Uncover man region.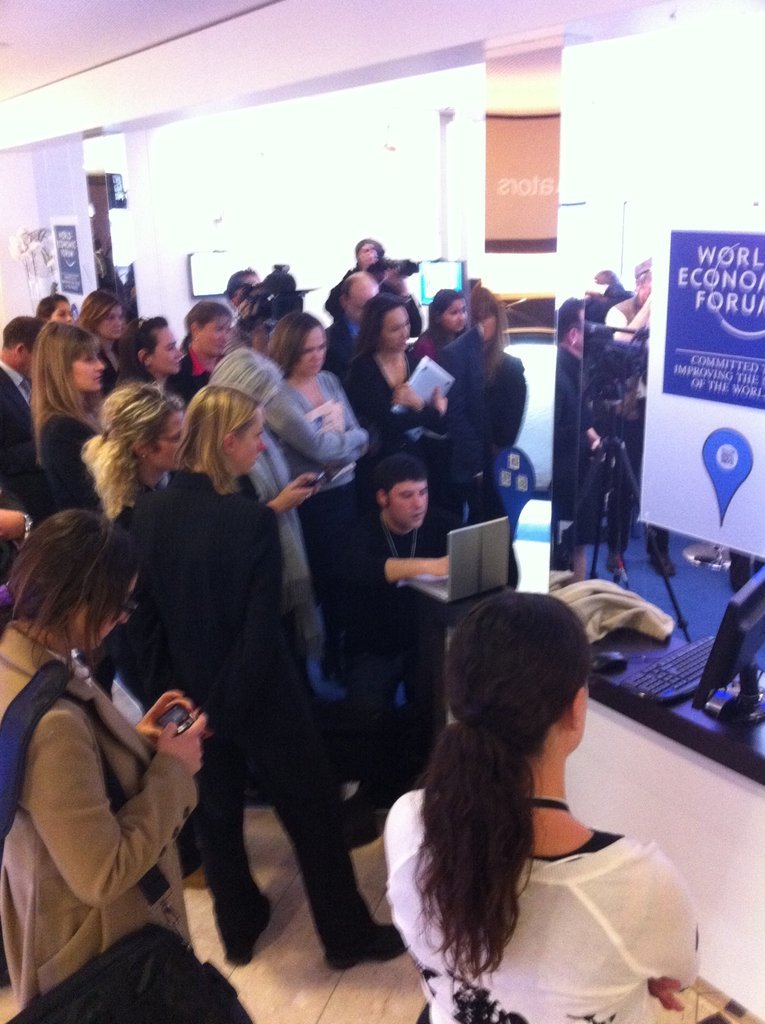
Uncovered: 341,451,469,845.
